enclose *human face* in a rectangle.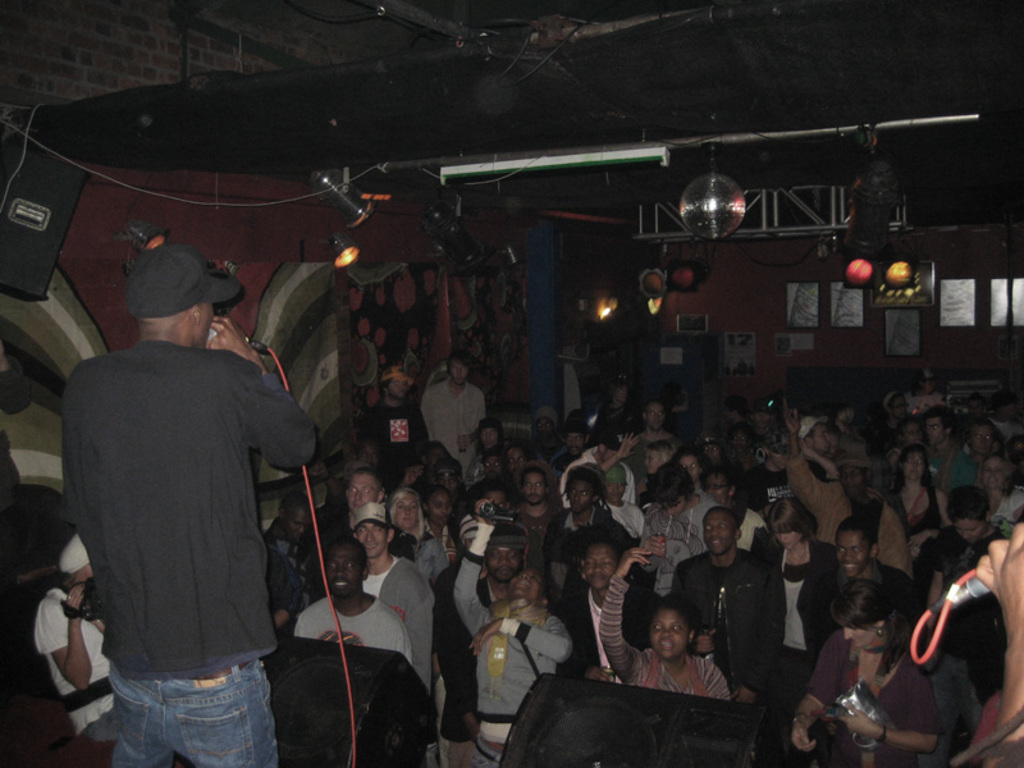
646 402 664 428.
